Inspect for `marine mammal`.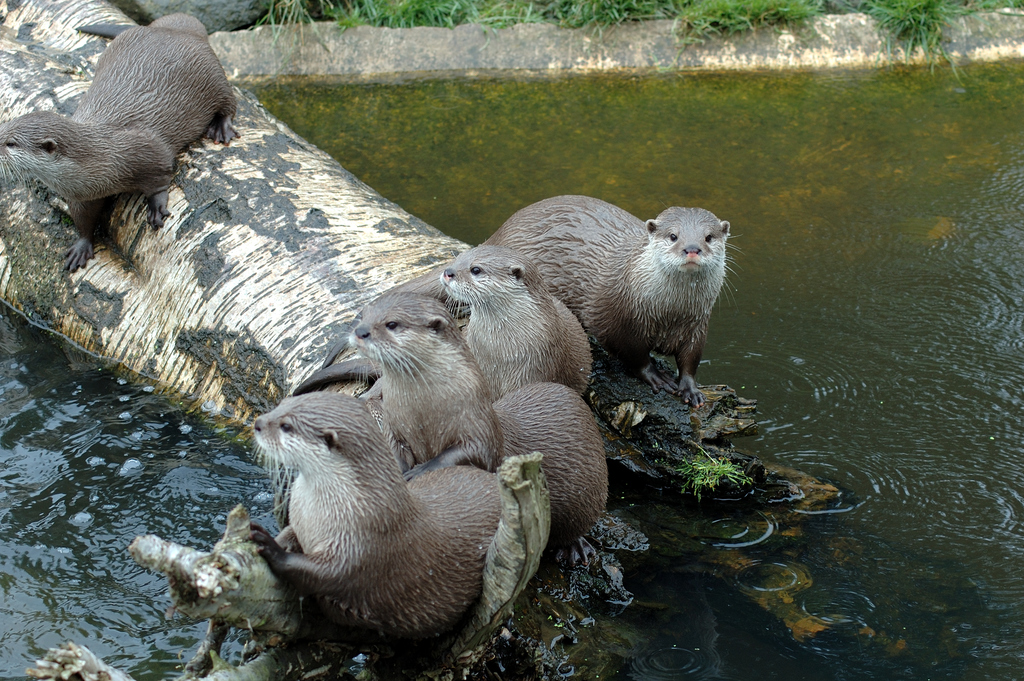
Inspection: {"x1": 0, "y1": 15, "x2": 241, "y2": 274}.
